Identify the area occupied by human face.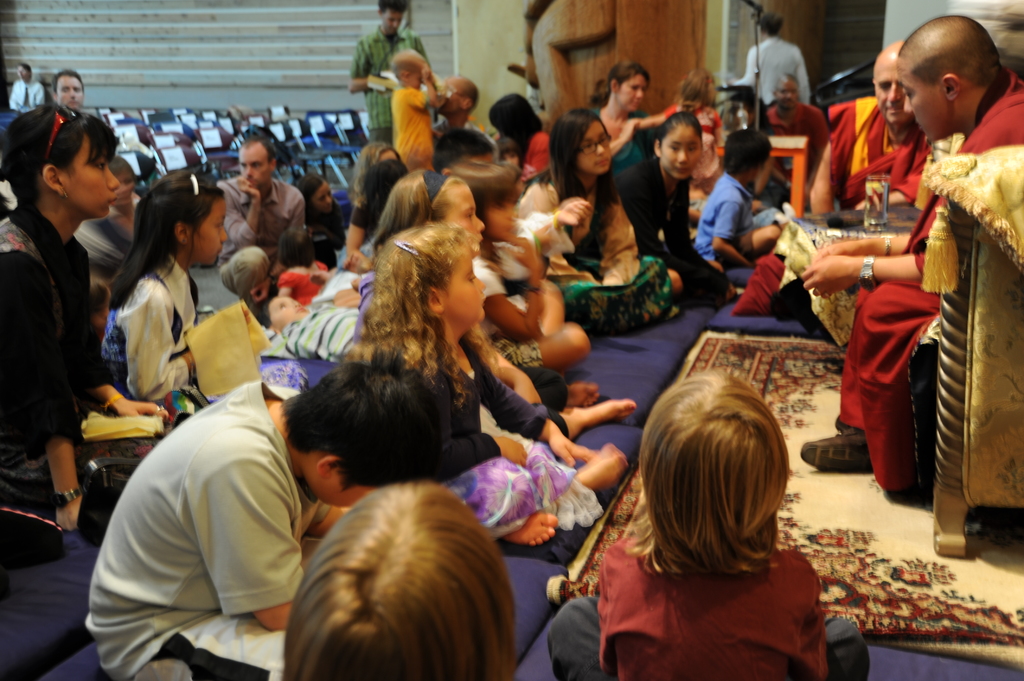
Area: box(784, 81, 794, 99).
